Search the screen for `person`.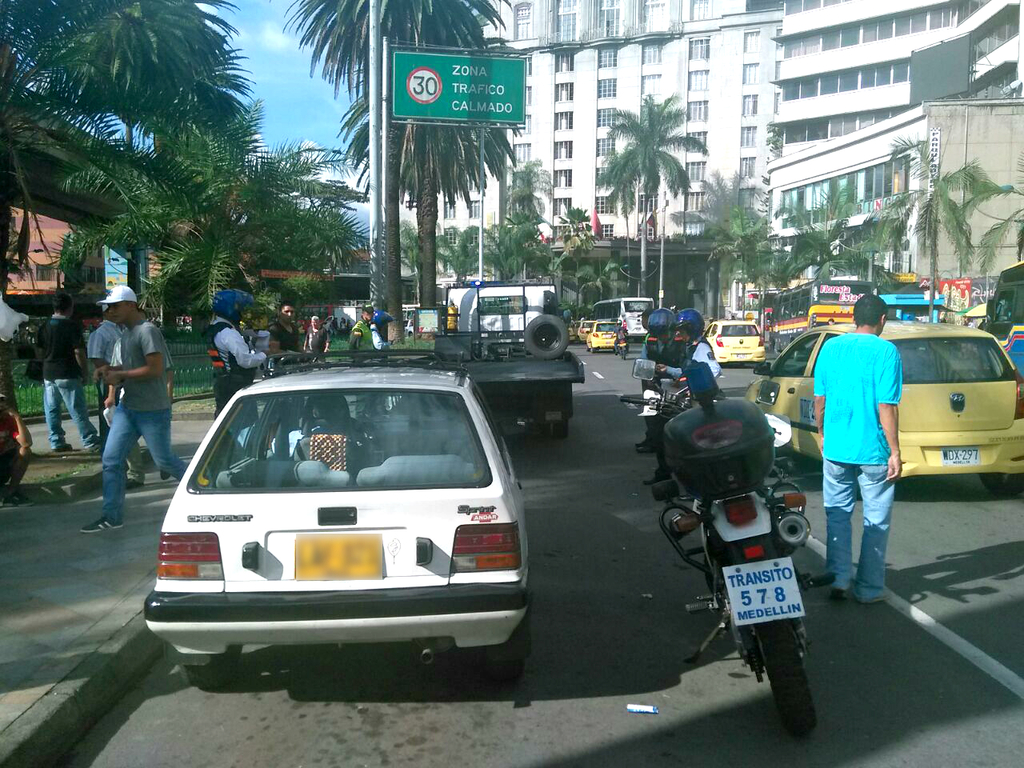
Found at rect(373, 310, 390, 348).
